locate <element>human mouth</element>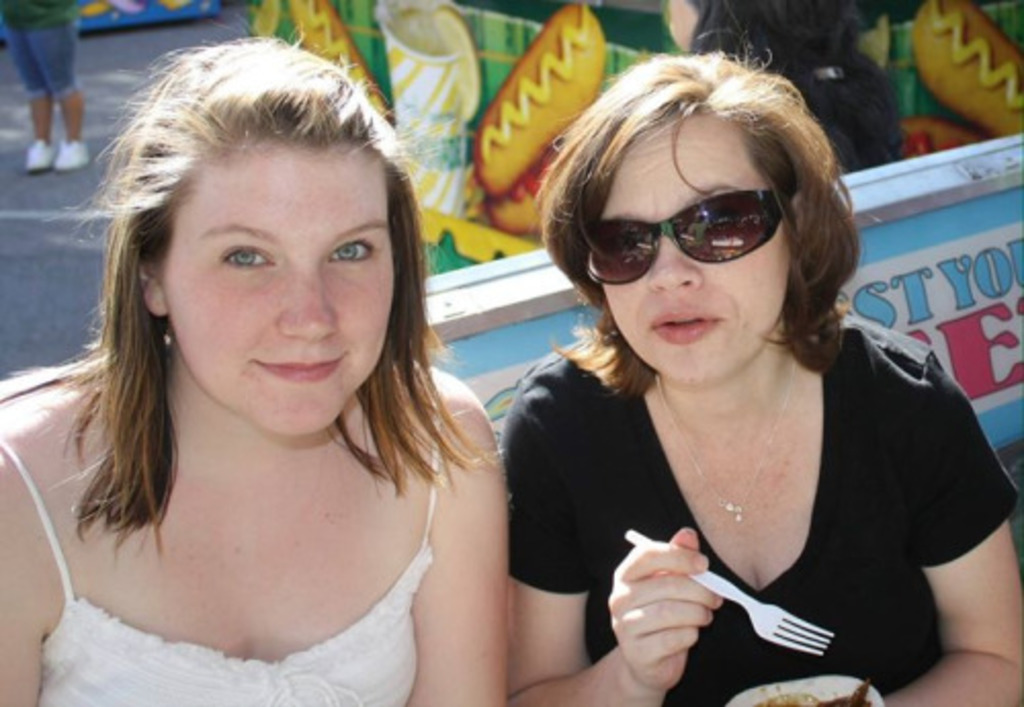
x1=254 y1=350 x2=342 y2=385
